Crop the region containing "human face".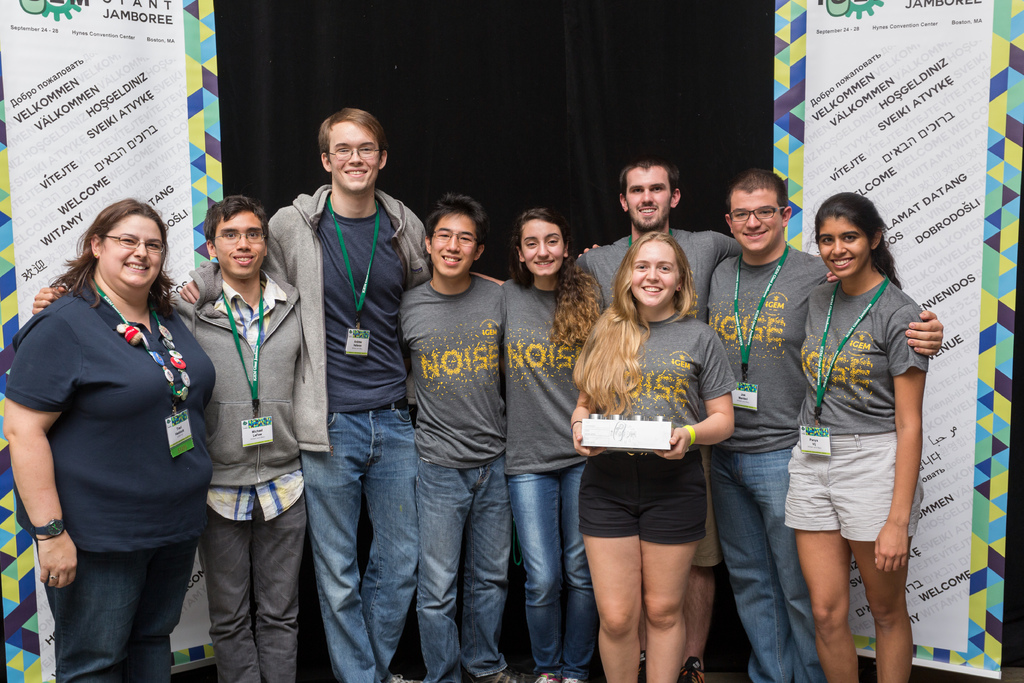
Crop region: (left=626, top=239, right=677, bottom=309).
